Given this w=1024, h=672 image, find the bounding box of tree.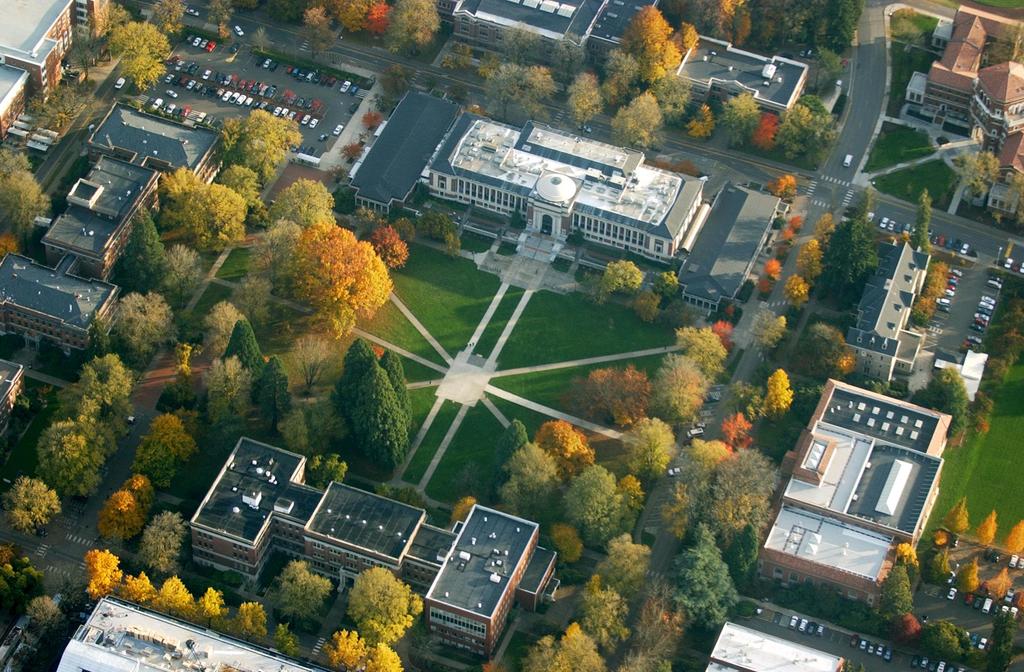
bbox=(862, 378, 909, 398).
